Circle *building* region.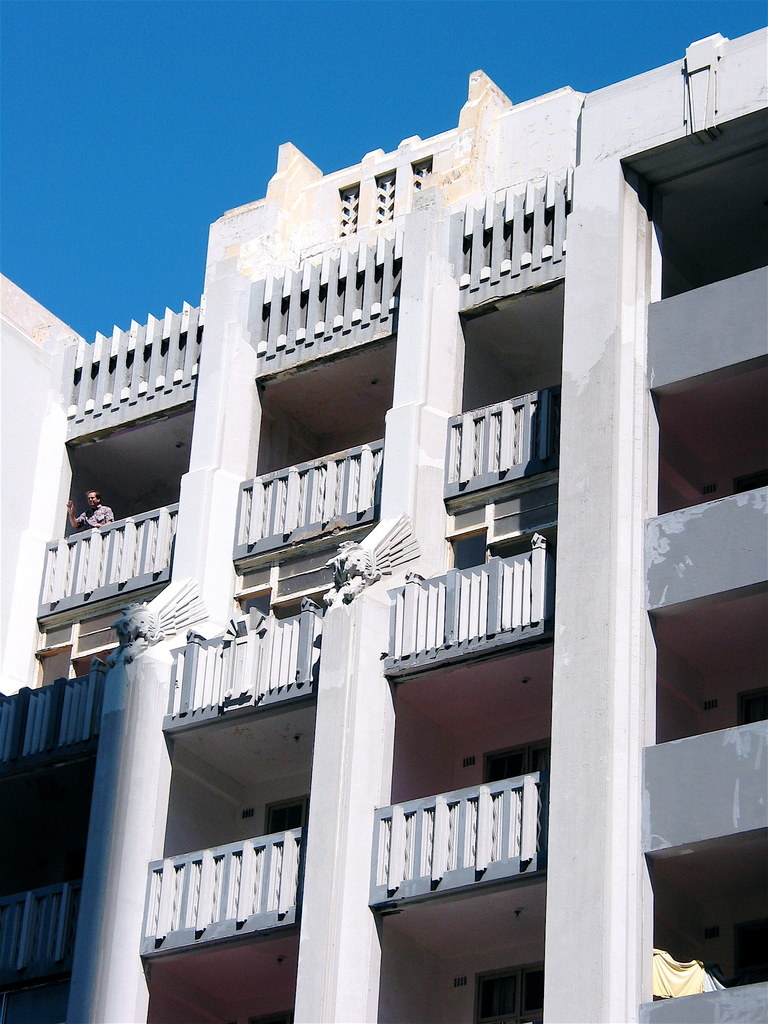
Region: [0,22,767,1023].
